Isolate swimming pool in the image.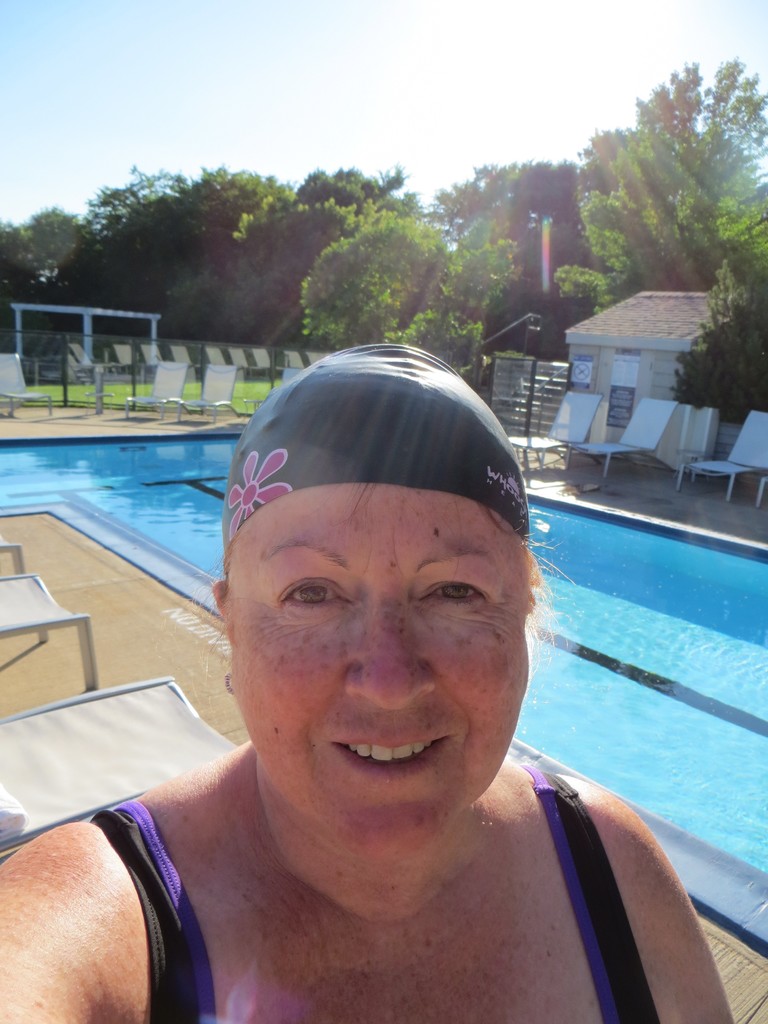
Isolated region: (x1=0, y1=435, x2=767, y2=961).
